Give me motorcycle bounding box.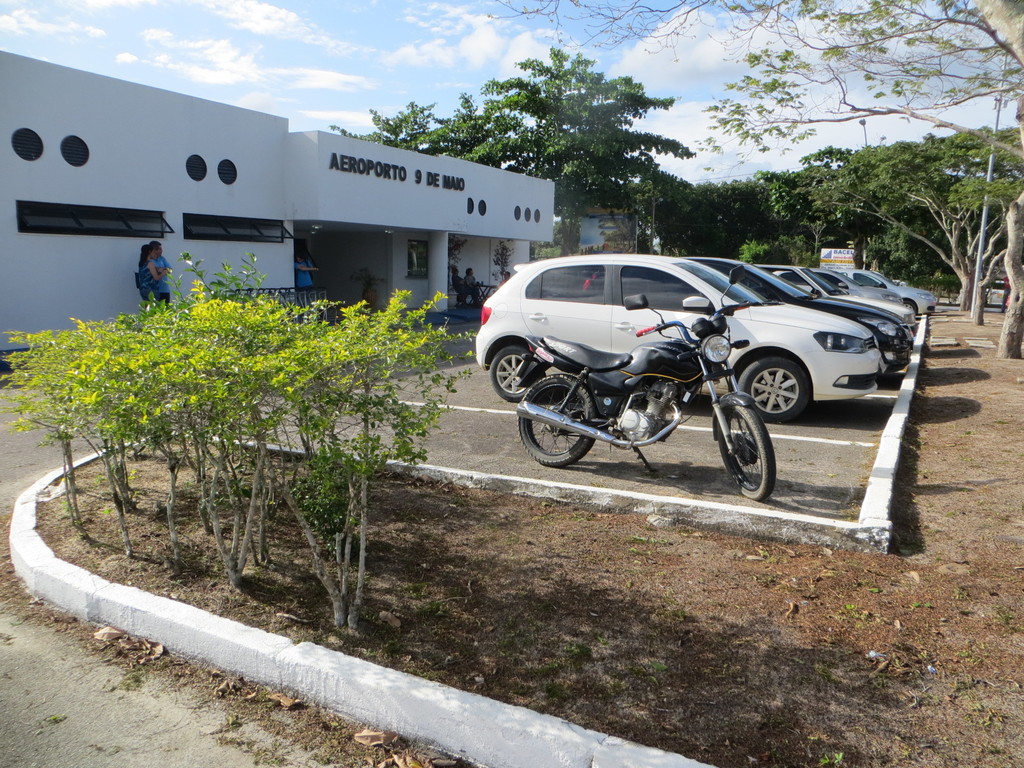
(518,268,774,502).
